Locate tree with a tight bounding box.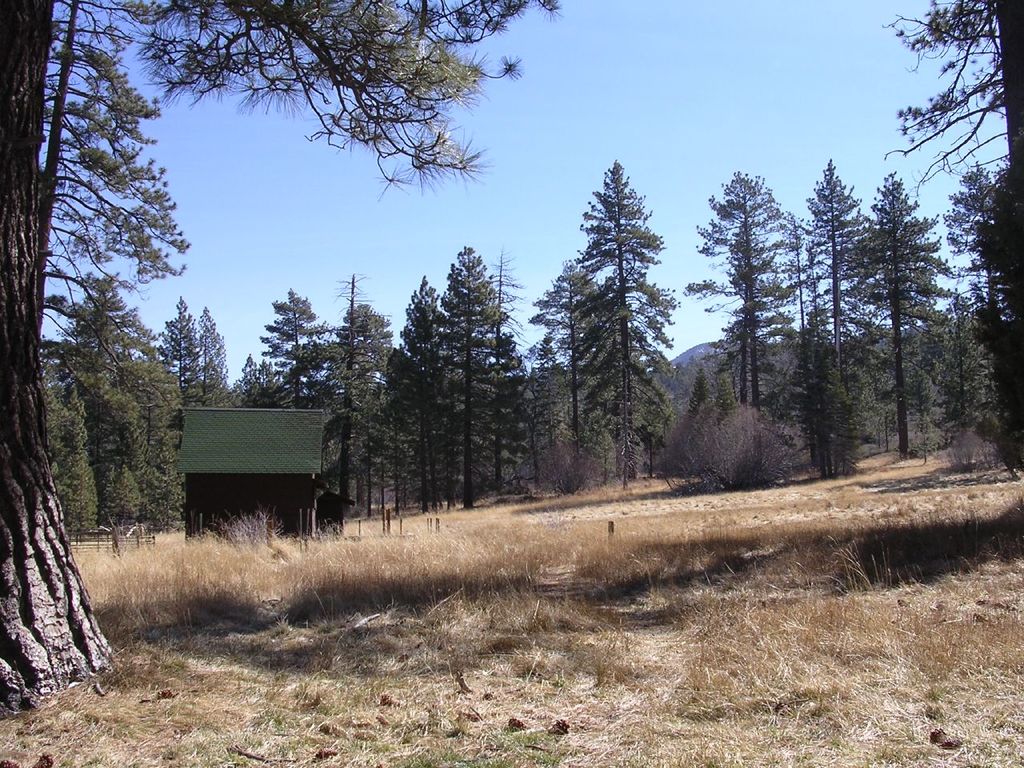
x1=546, y1=154, x2=682, y2=487.
